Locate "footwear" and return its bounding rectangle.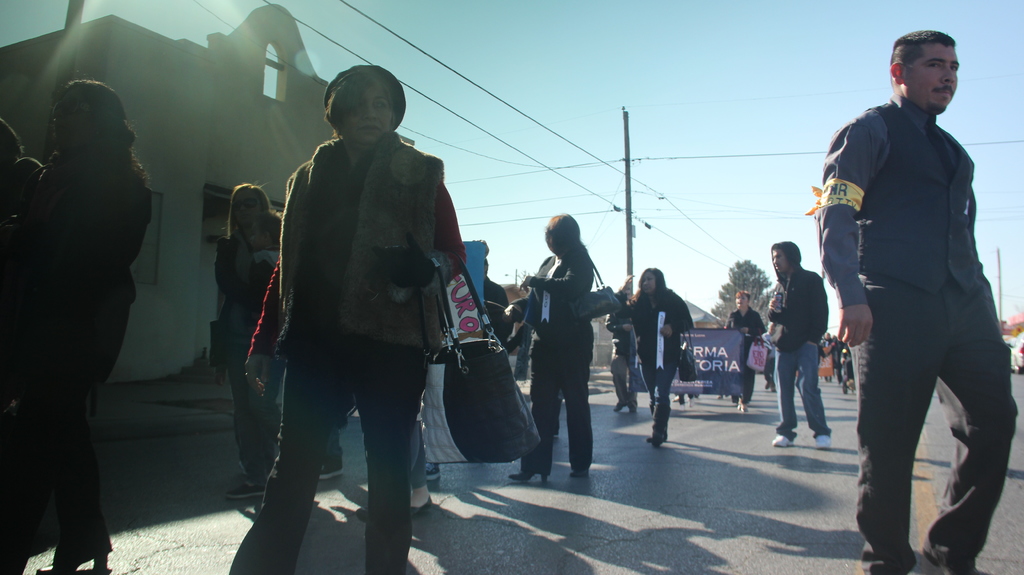
bbox=[319, 455, 342, 478].
